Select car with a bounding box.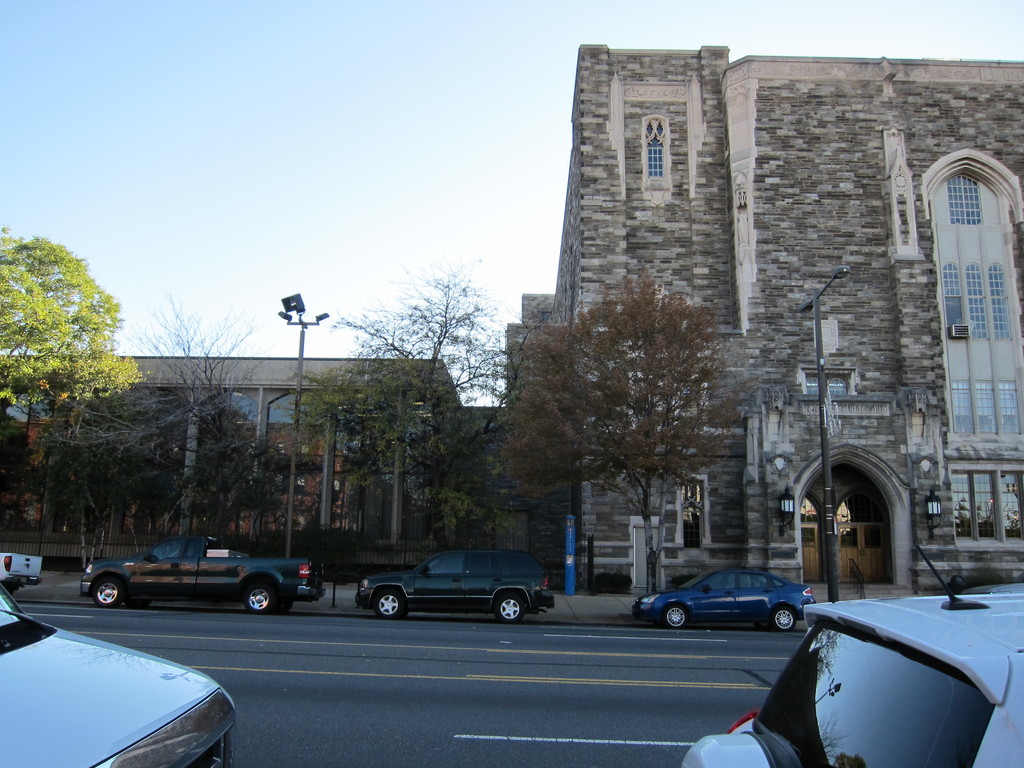
detection(636, 562, 815, 627).
